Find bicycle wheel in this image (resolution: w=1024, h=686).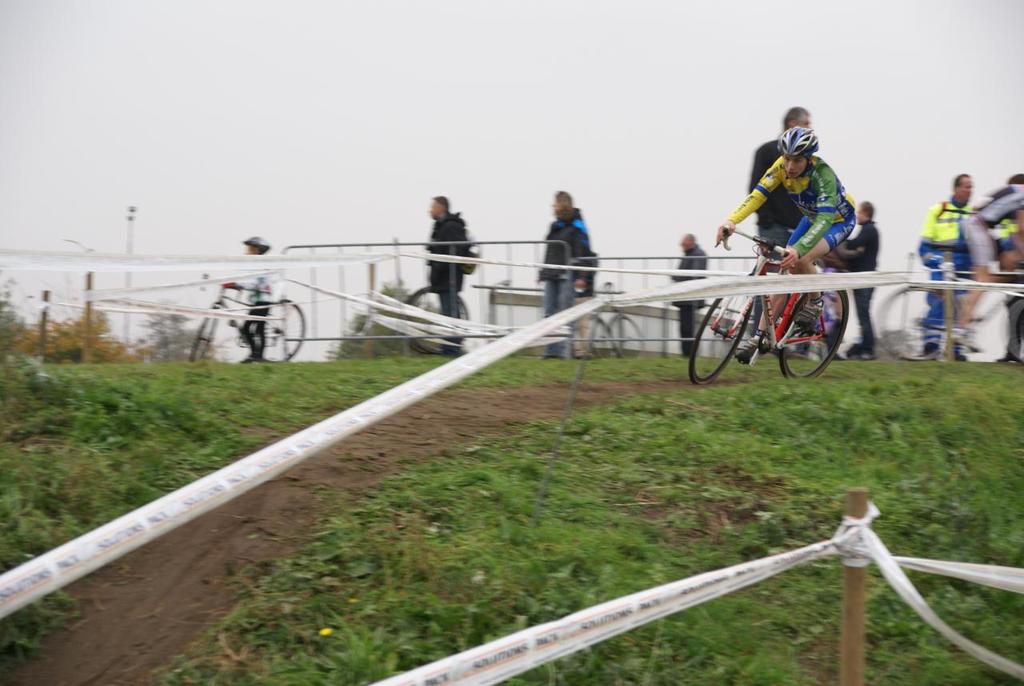
[789,281,852,371].
